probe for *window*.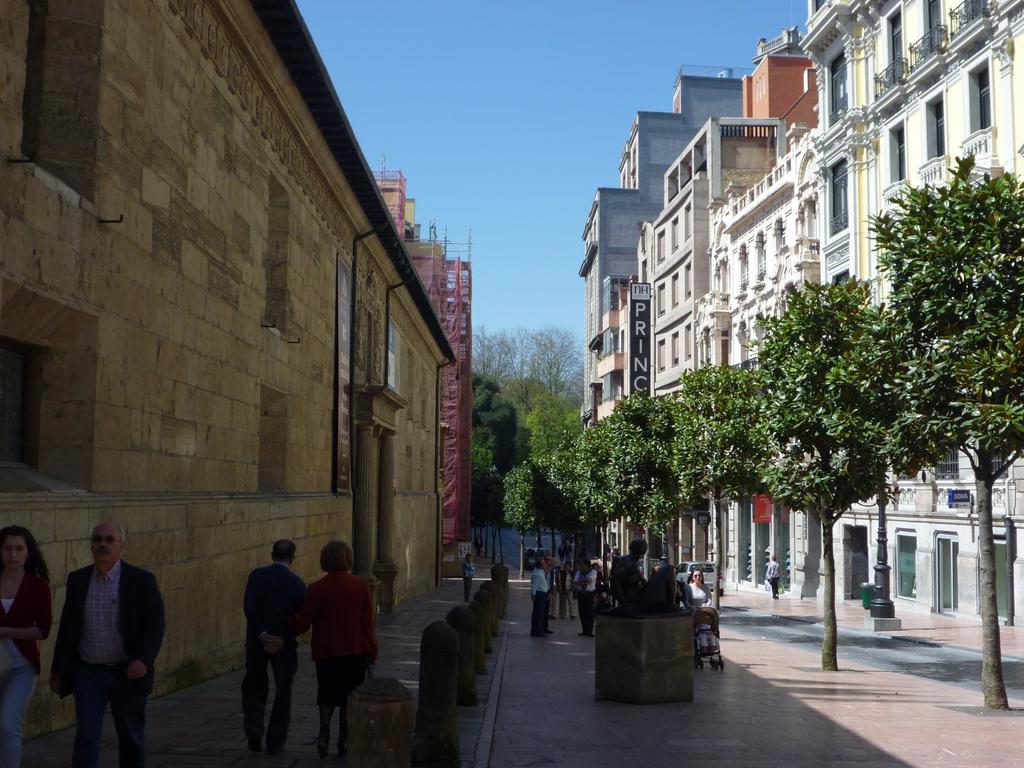
Probe result: bbox=(657, 282, 666, 321).
